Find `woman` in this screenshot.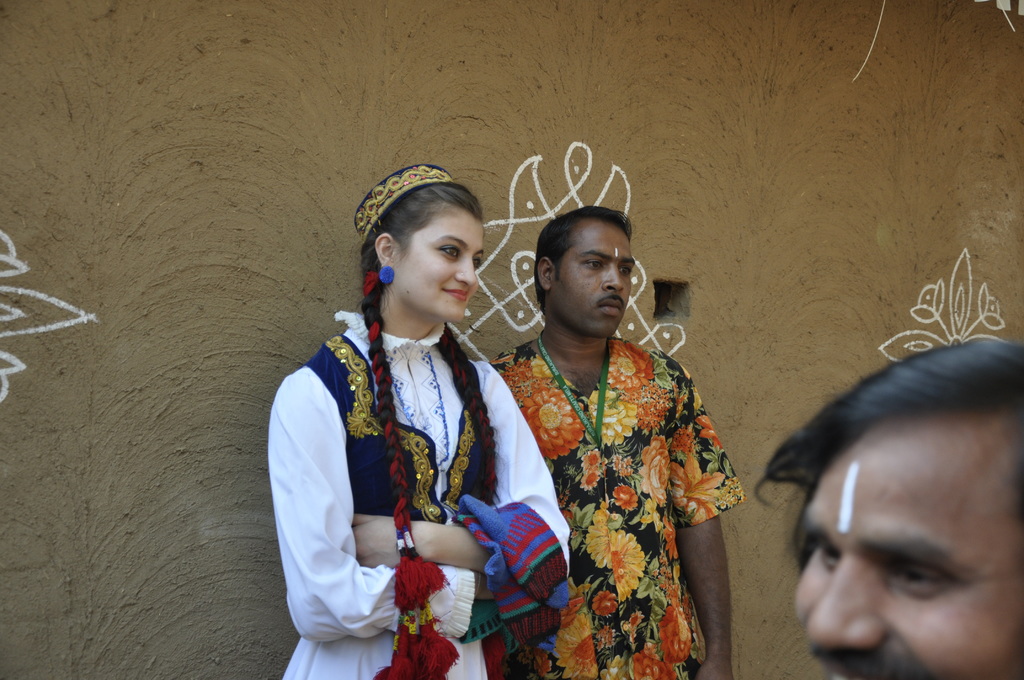
The bounding box for `woman` is {"x1": 266, "y1": 165, "x2": 565, "y2": 679}.
